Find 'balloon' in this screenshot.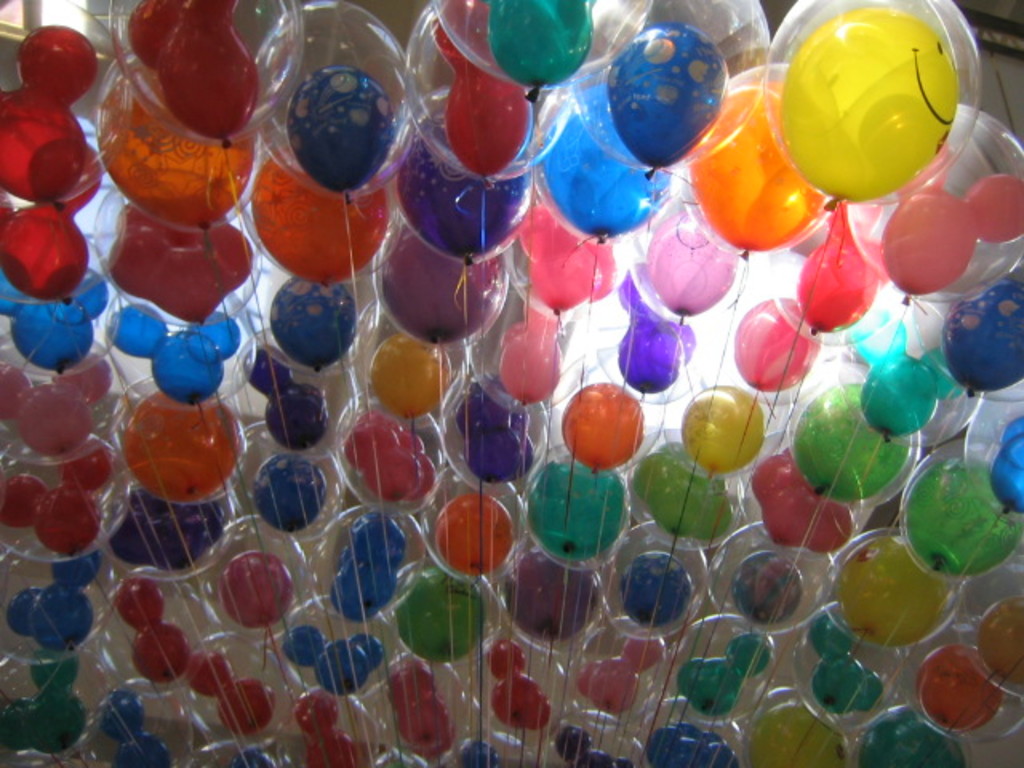
The bounding box for 'balloon' is 989 411 1022 515.
